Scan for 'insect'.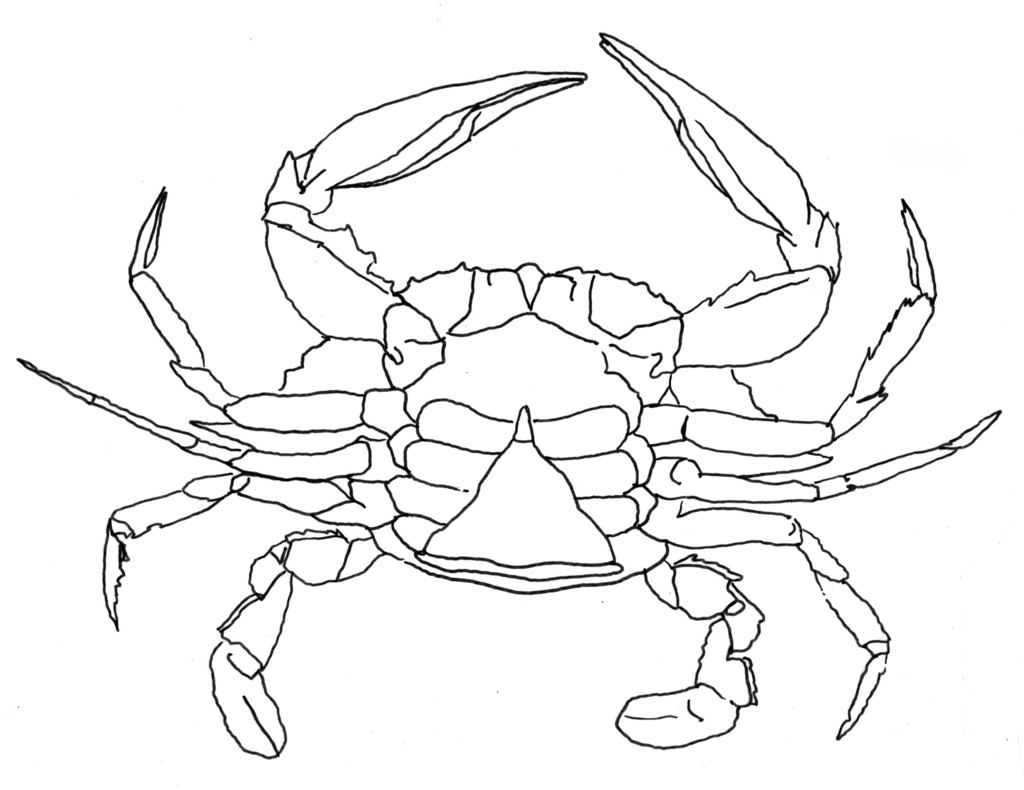
Scan result: <region>18, 33, 1000, 759</region>.
